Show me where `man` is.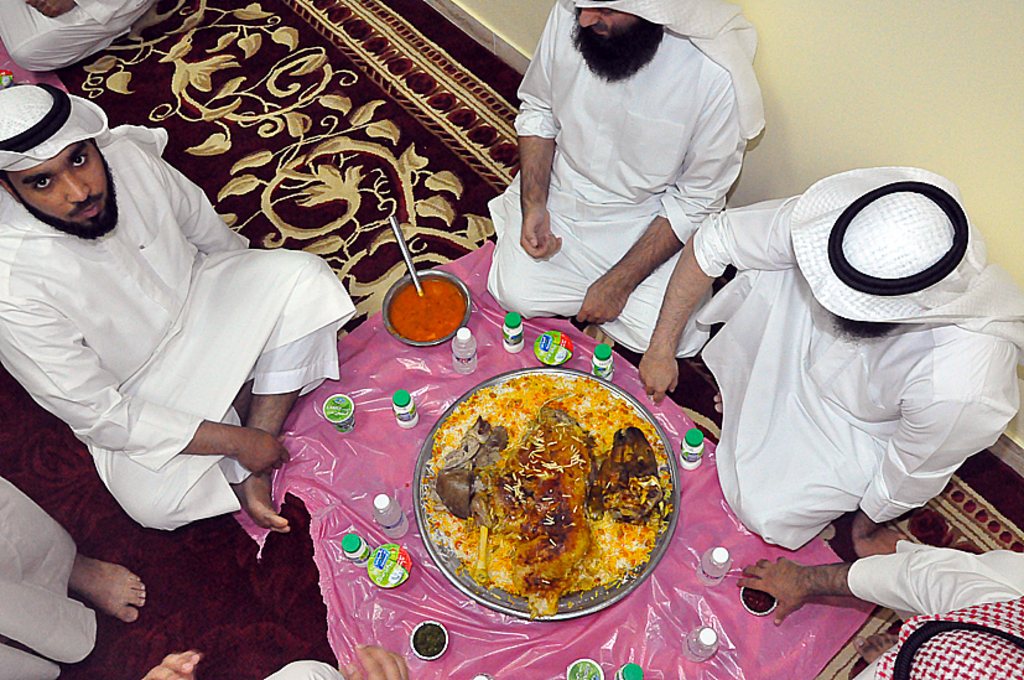
`man` is at l=627, t=163, r=1023, b=576.
